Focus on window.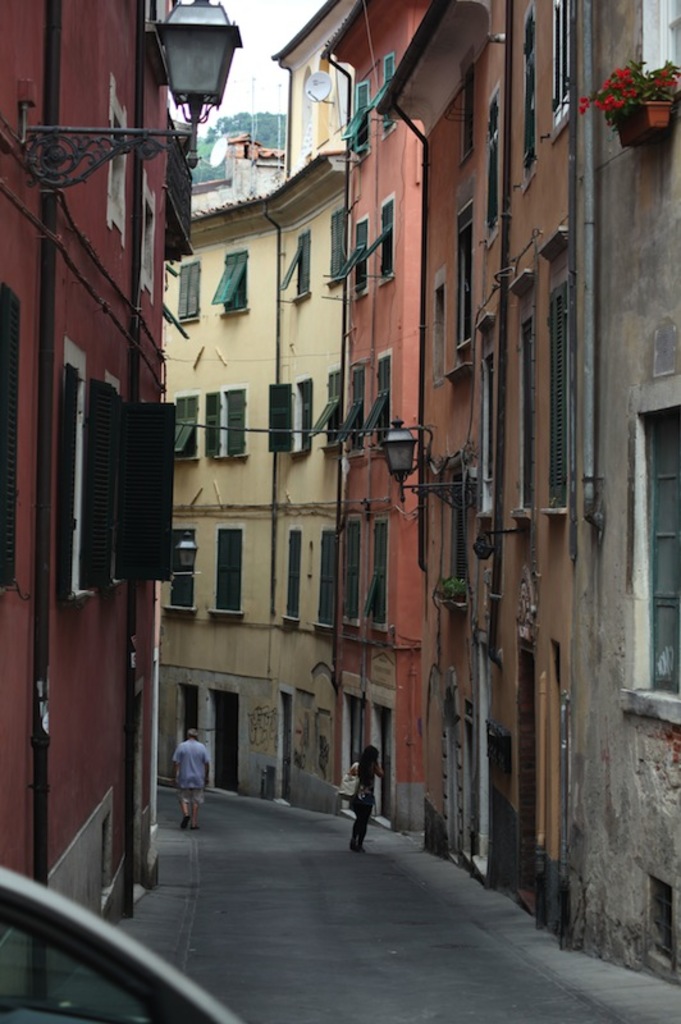
Focused at BBox(196, 517, 244, 617).
